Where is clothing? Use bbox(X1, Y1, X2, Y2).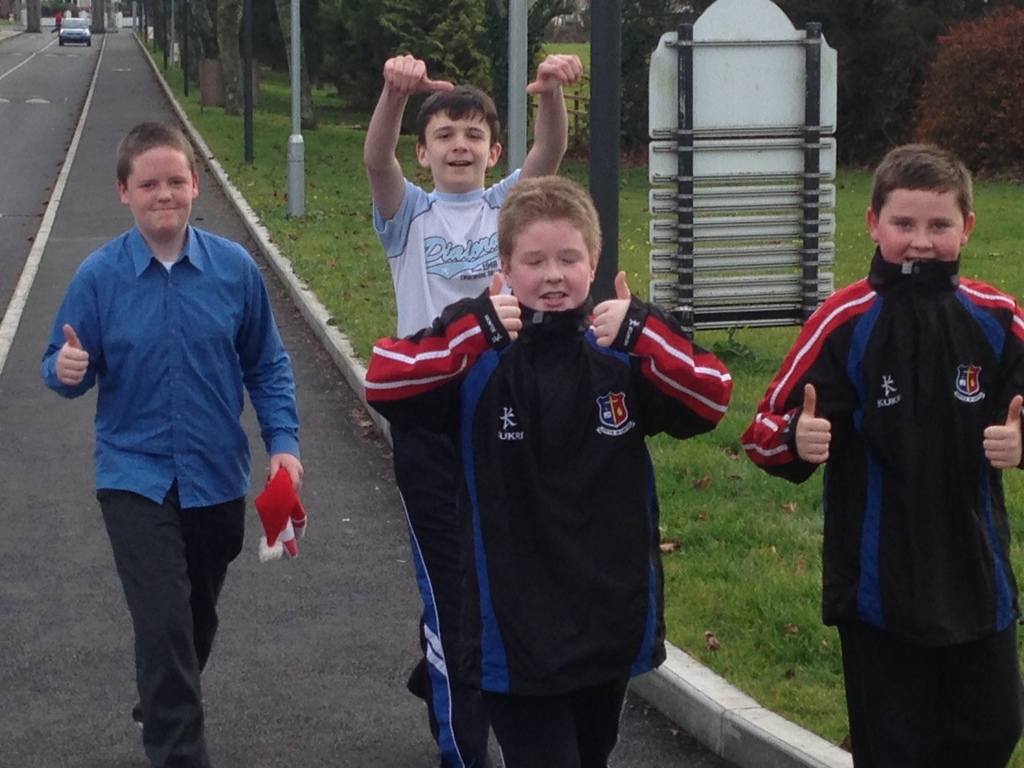
bbox(796, 221, 1015, 700).
